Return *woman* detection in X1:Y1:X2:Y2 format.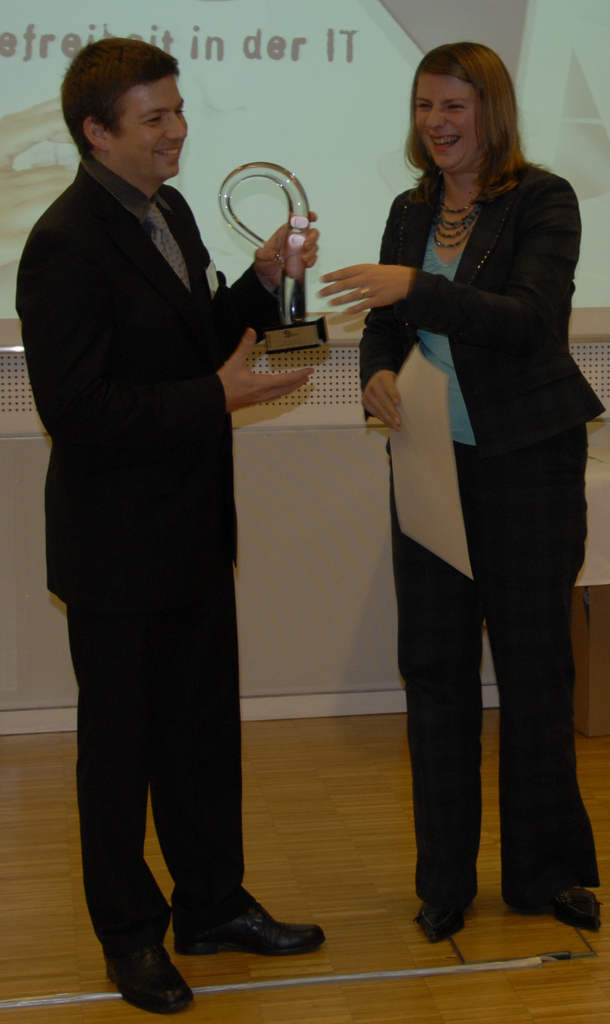
329:40:596:935.
